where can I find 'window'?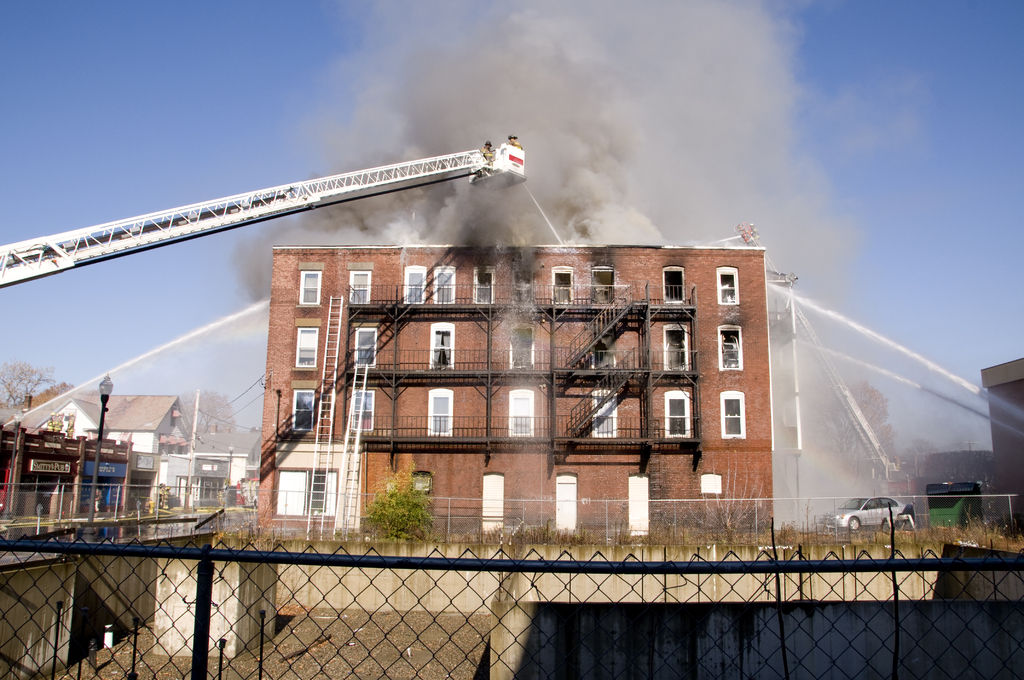
You can find it at x1=714, y1=327, x2=746, y2=376.
